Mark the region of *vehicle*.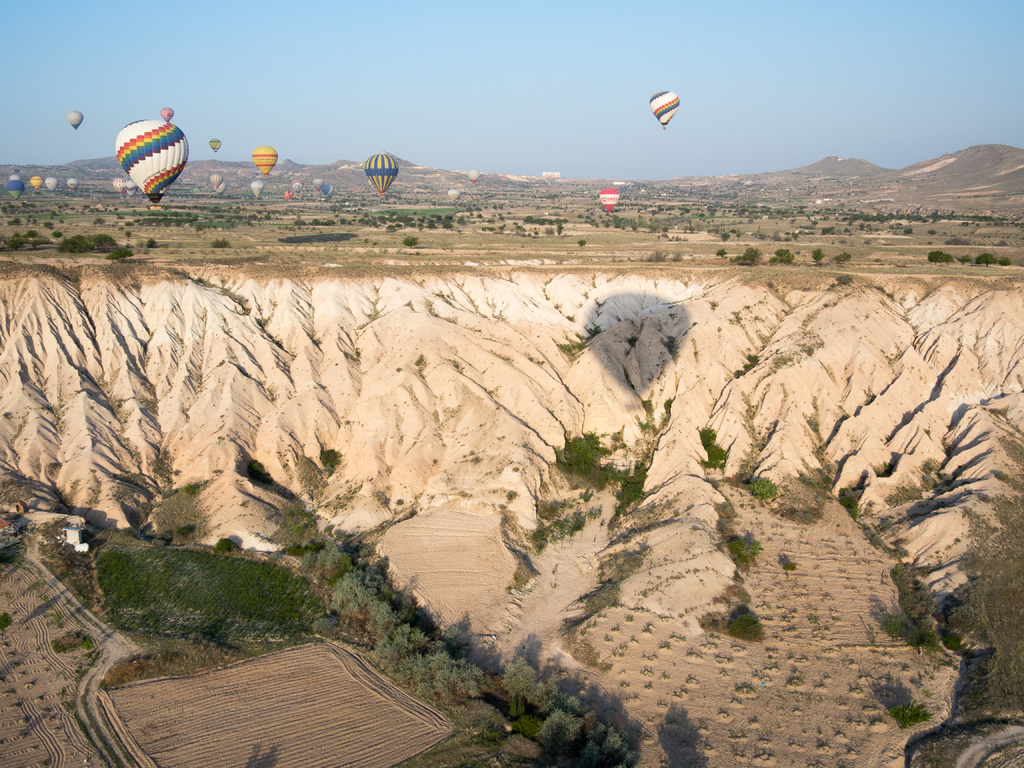
Region: (left=324, top=182, right=335, bottom=204).
